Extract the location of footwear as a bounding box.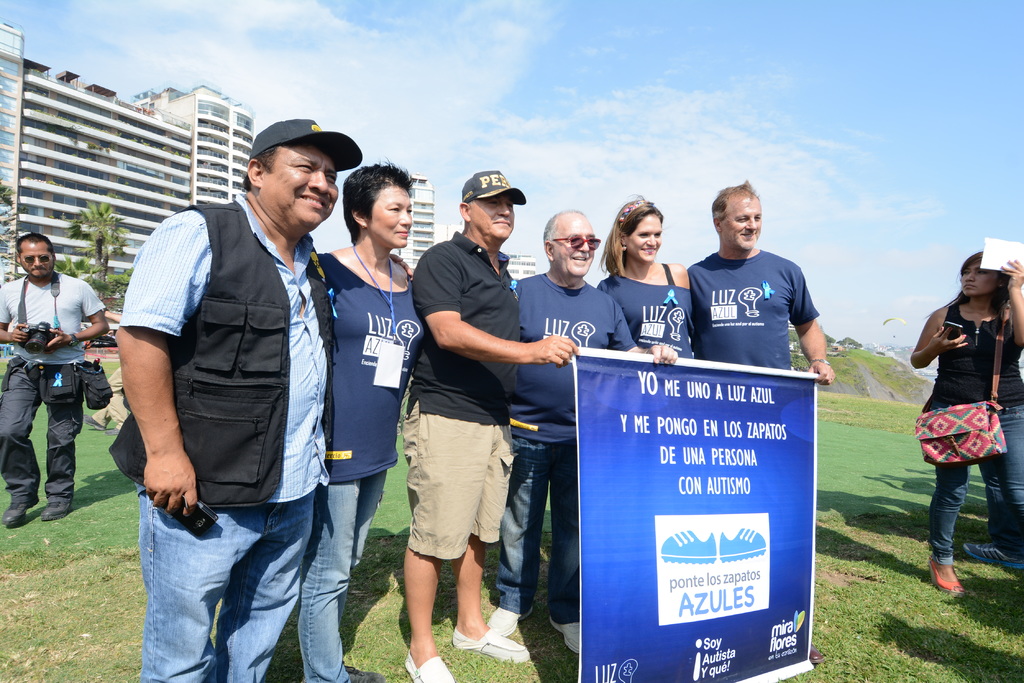
<region>962, 541, 1023, 570</region>.
